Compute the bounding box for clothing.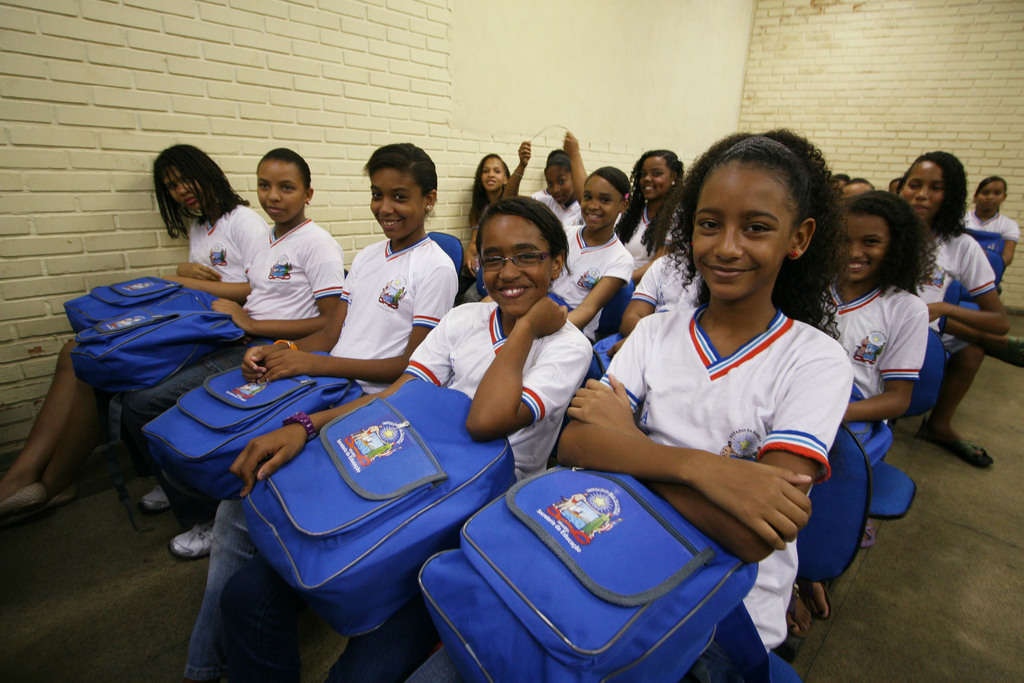
crop(826, 276, 919, 453).
